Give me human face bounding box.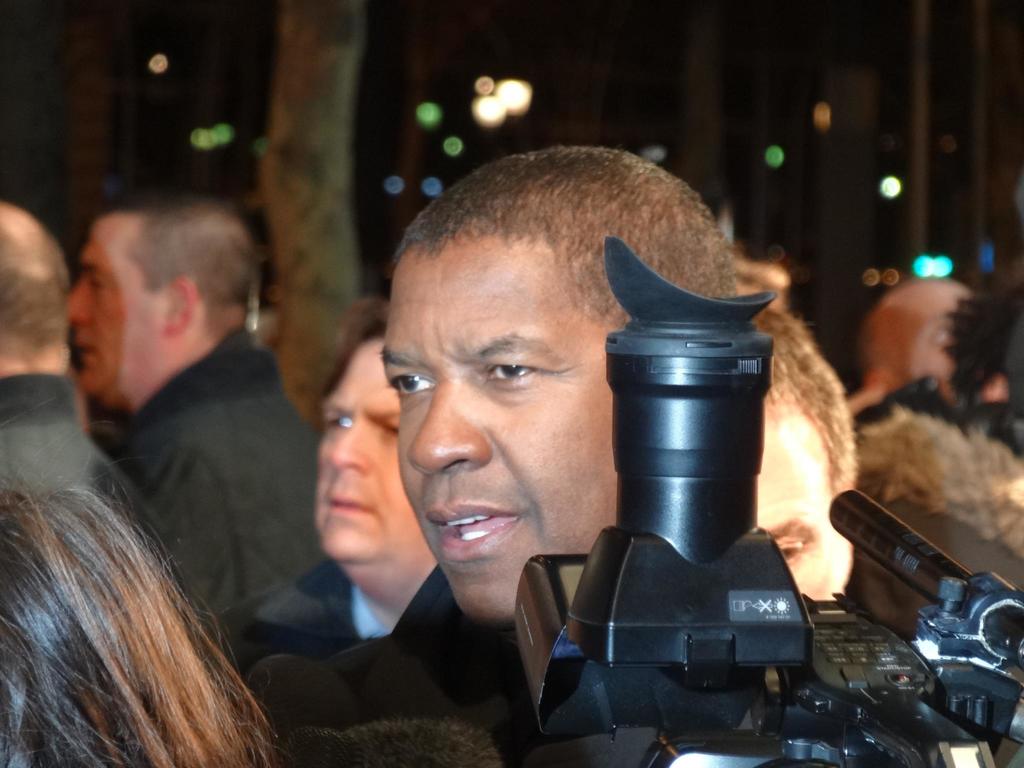
x1=68 y1=227 x2=161 y2=396.
